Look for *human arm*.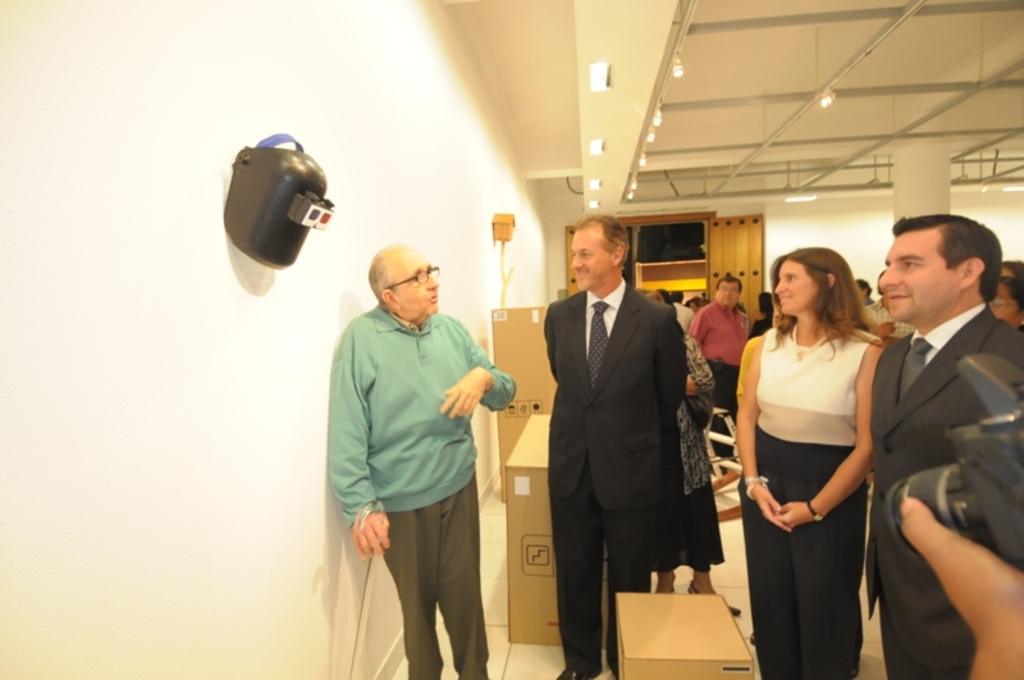
Found: 685,307,718,393.
